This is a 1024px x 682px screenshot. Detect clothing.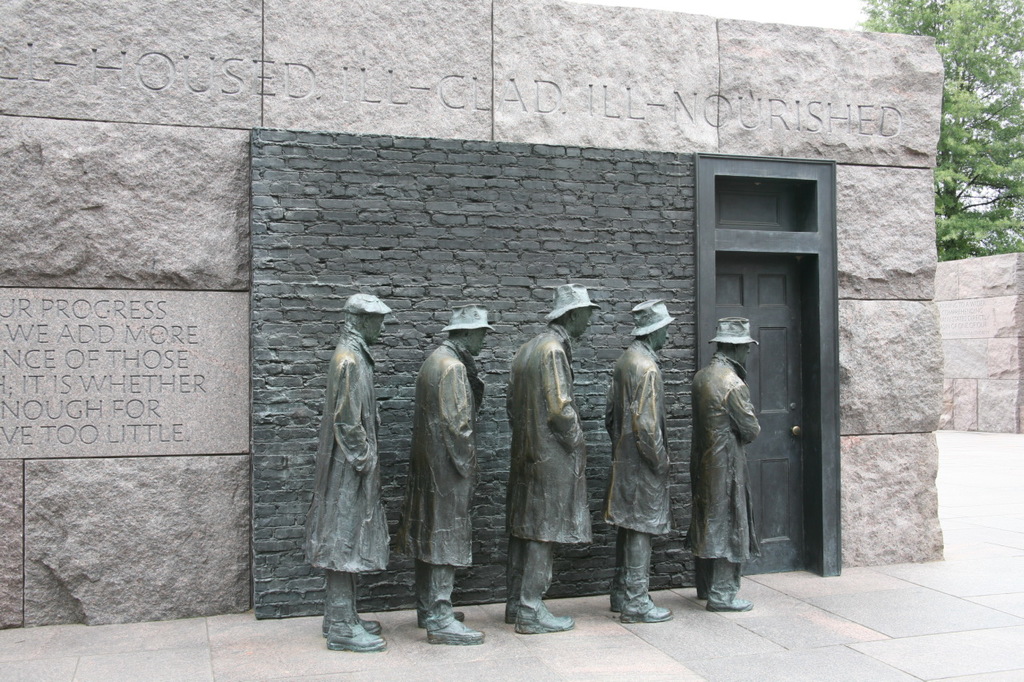
304/328/390/612.
